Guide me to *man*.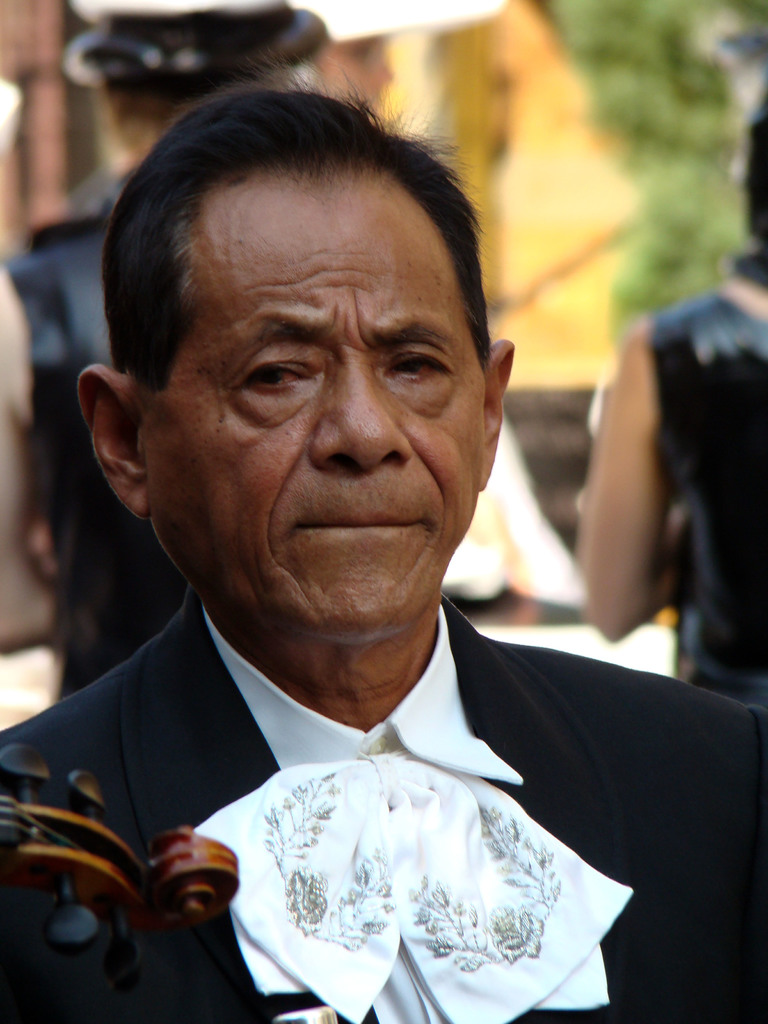
Guidance: left=0, top=77, right=767, bottom=1023.
